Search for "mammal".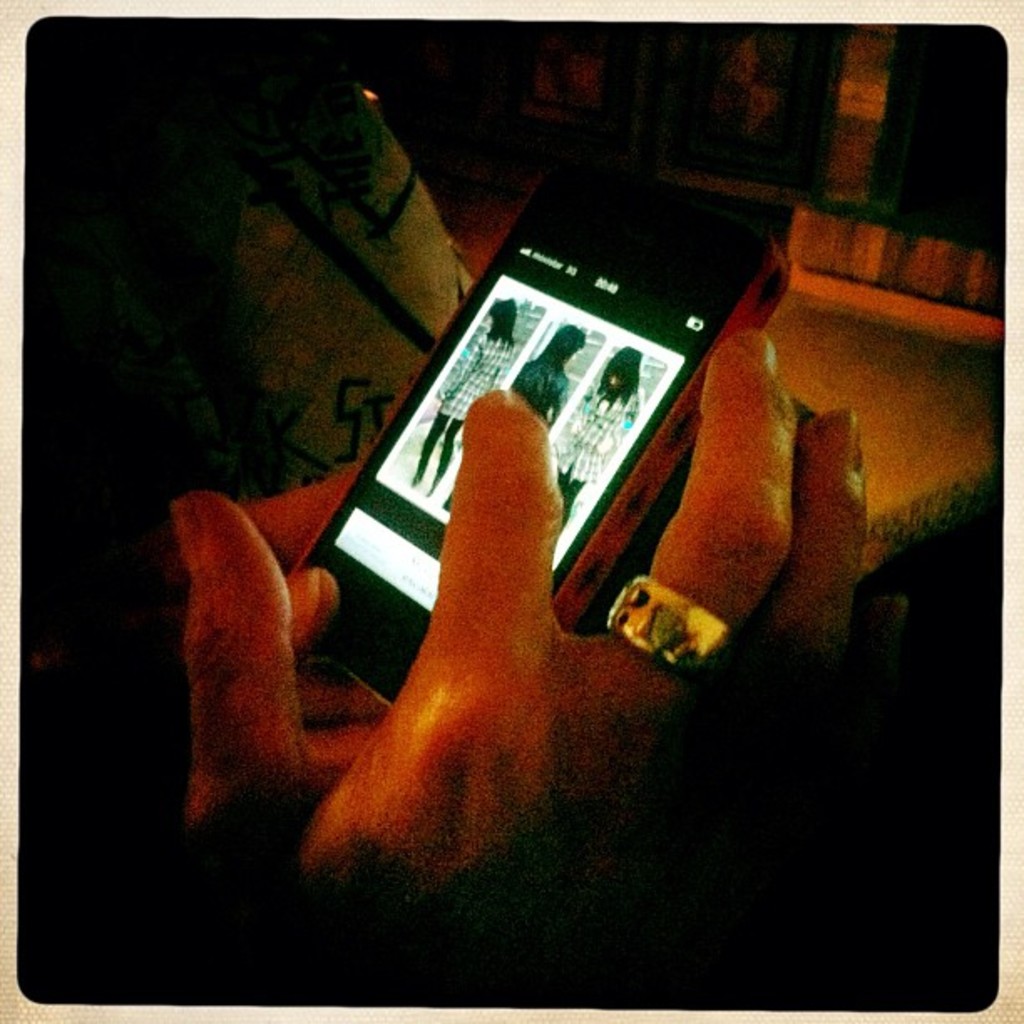
Found at crop(129, 323, 872, 1022).
